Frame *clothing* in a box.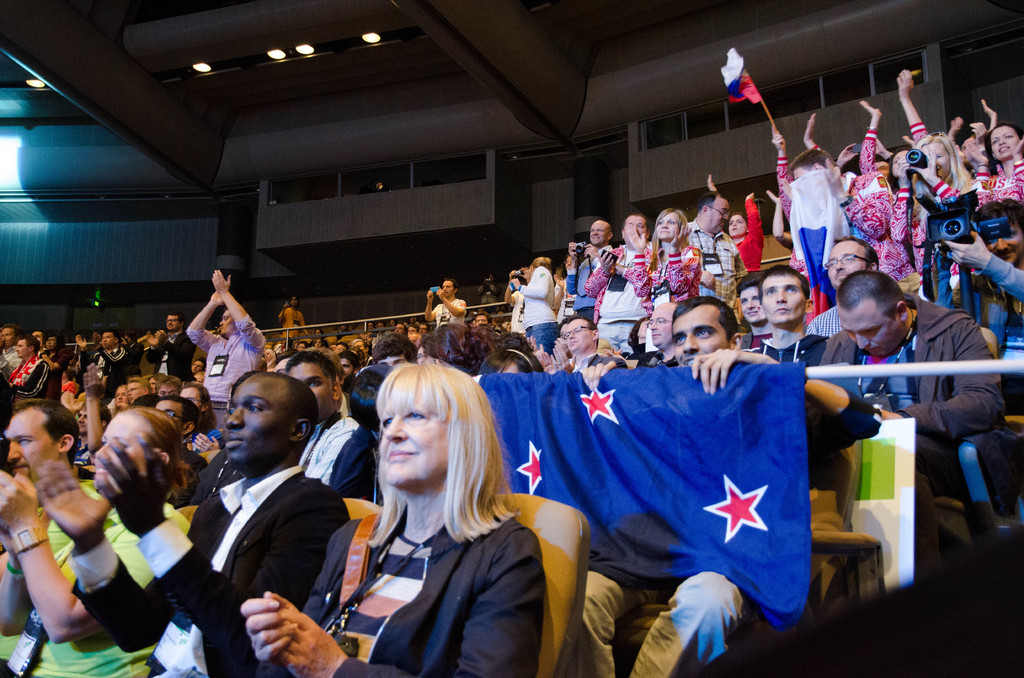
<box>893,165,970,287</box>.
